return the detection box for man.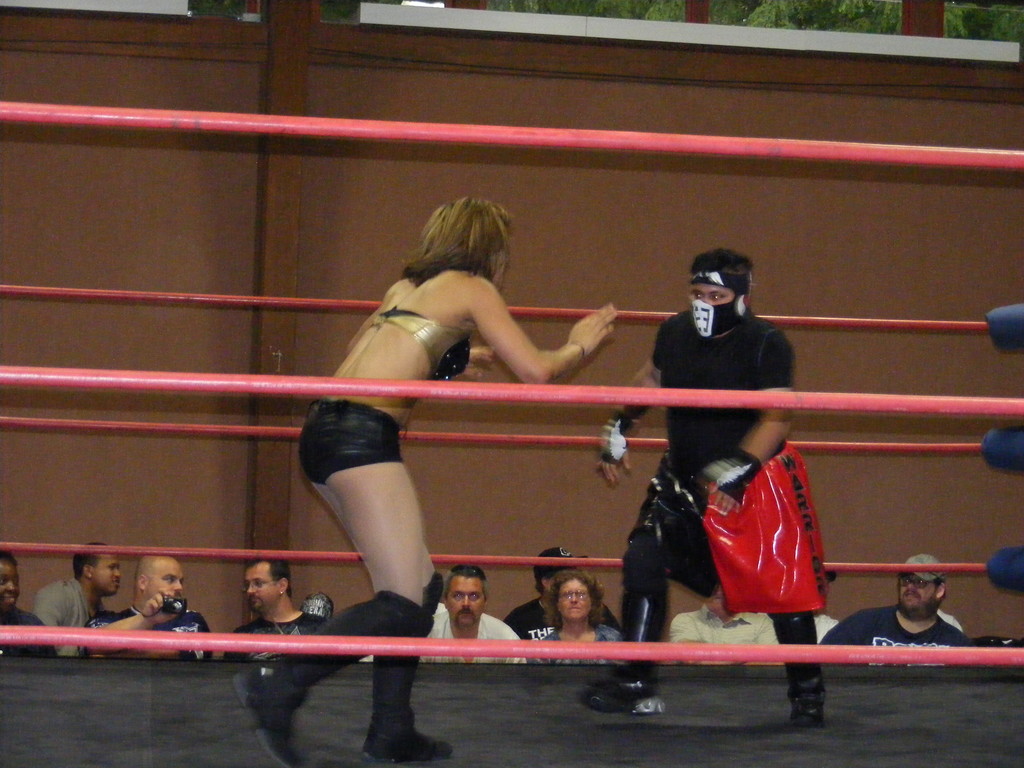
x1=503, y1=549, x2=618, y2=644.
